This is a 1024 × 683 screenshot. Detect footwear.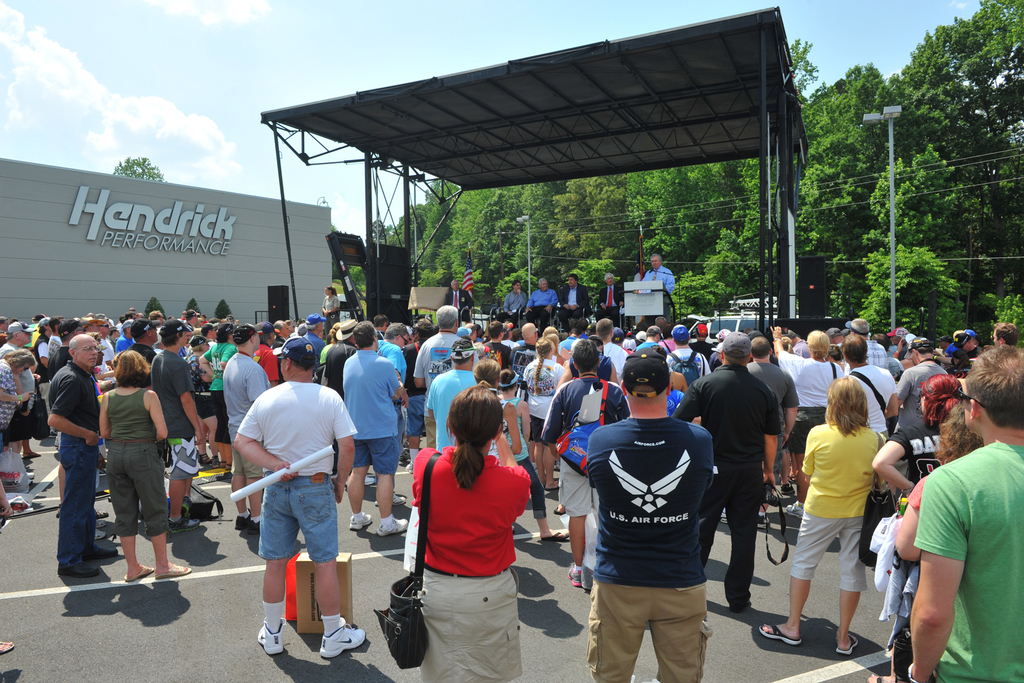
detection(21, 450, 40, 458).
